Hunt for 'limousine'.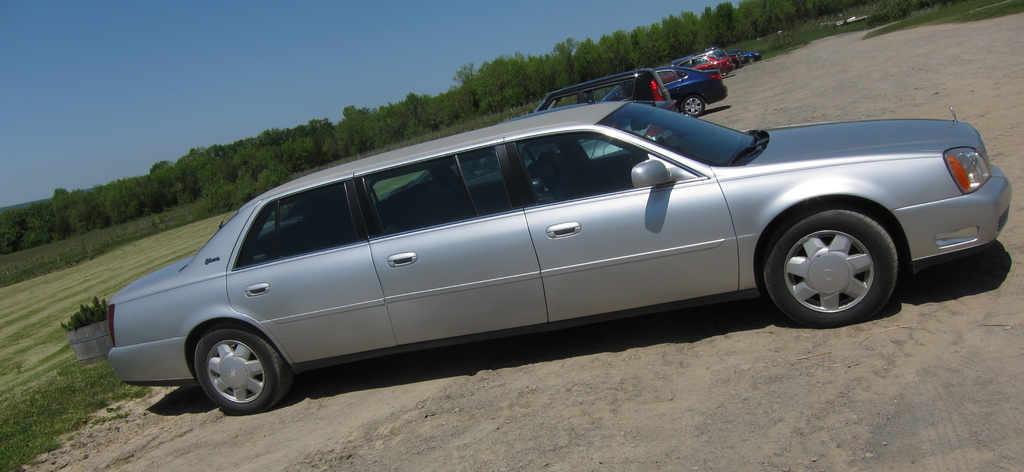
Hunted down at bbox(107, 97, 1009, 350).
